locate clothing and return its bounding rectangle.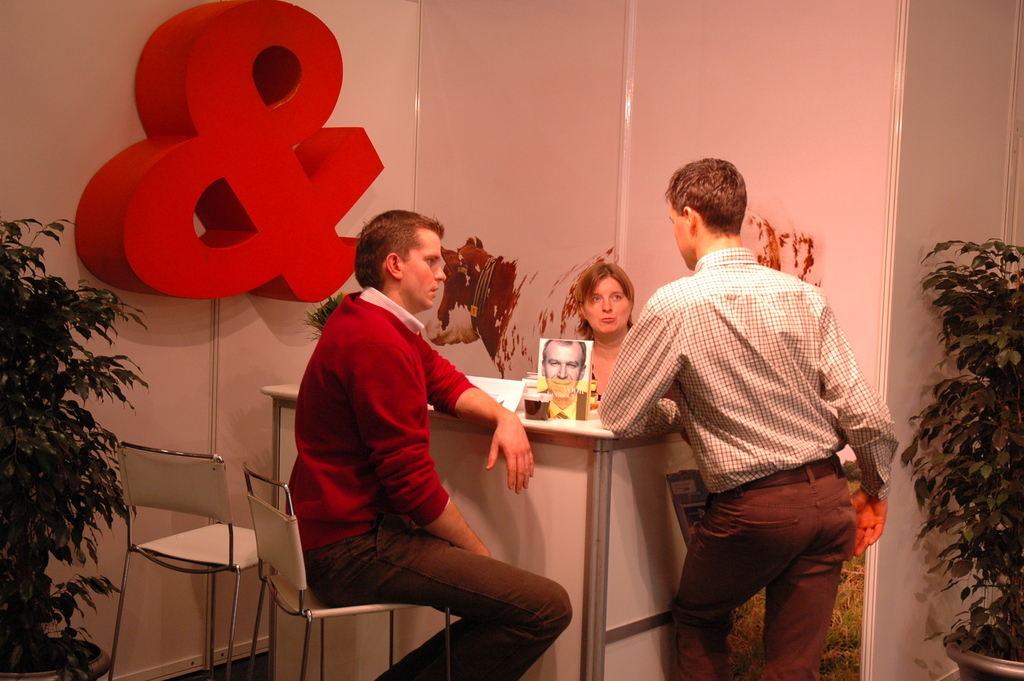
bbox=(588, 369, 669, 415).
